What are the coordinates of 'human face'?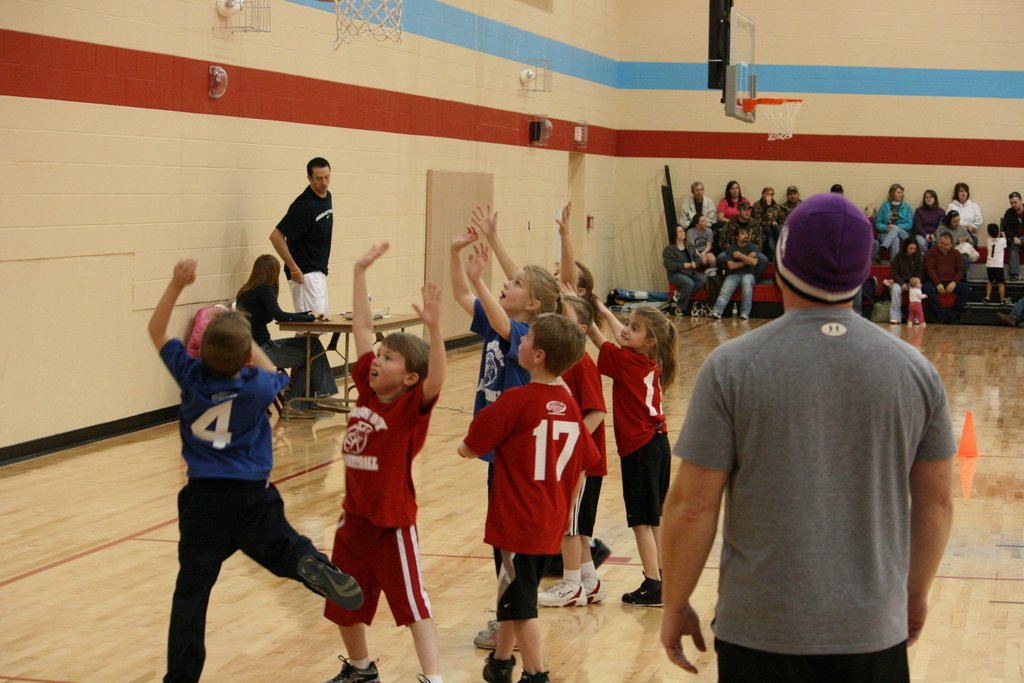
detection(620, 309, 652, 344).
